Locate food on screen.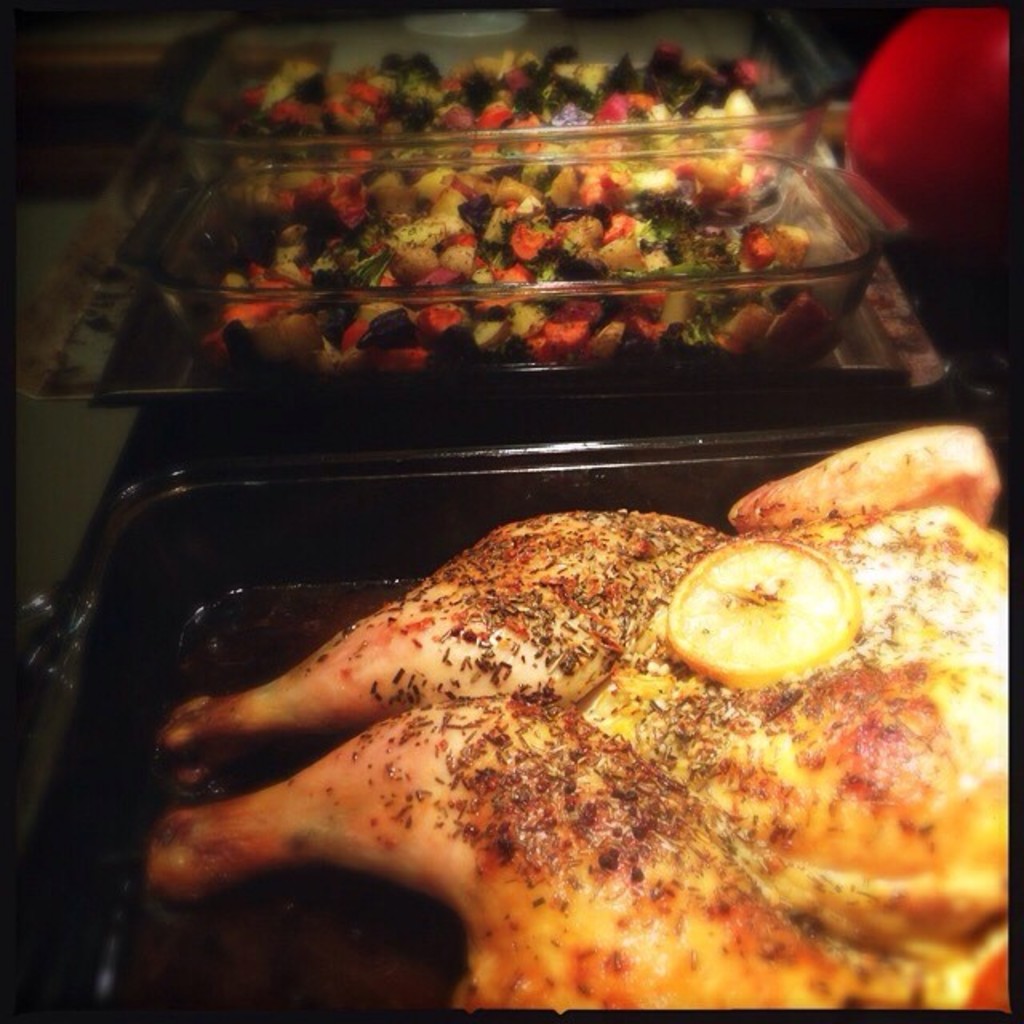
On screen at (666, 534, 867, 694).
